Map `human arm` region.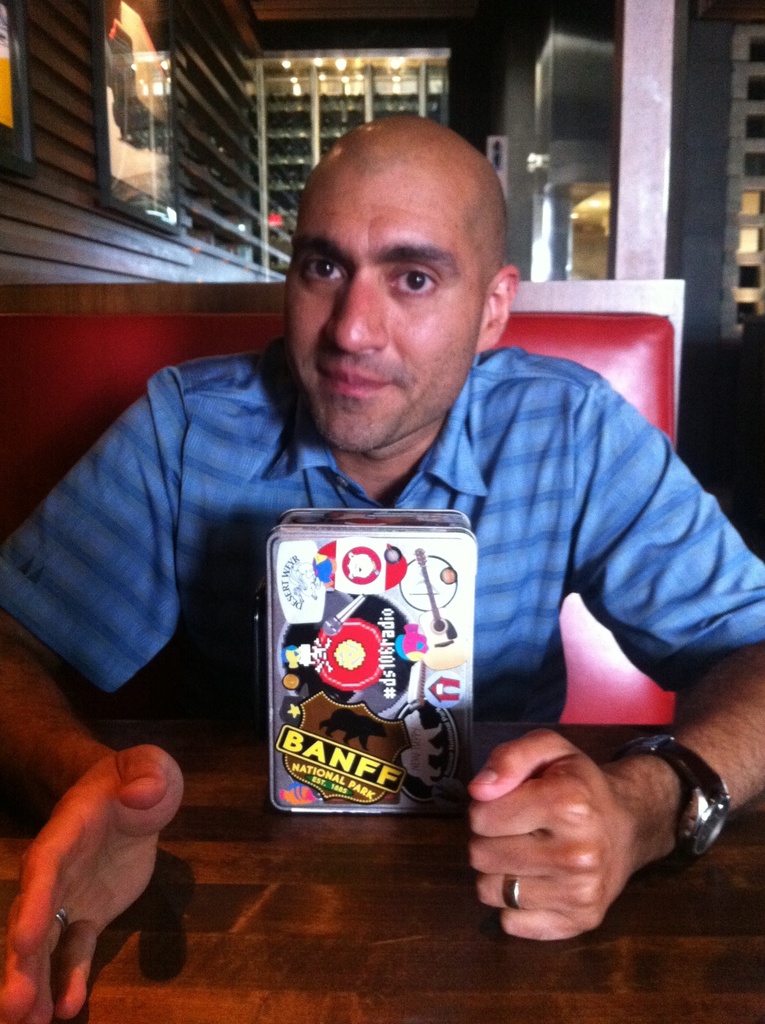
Mapped to [x1=459, y1=364, x2=764, y2=945].
